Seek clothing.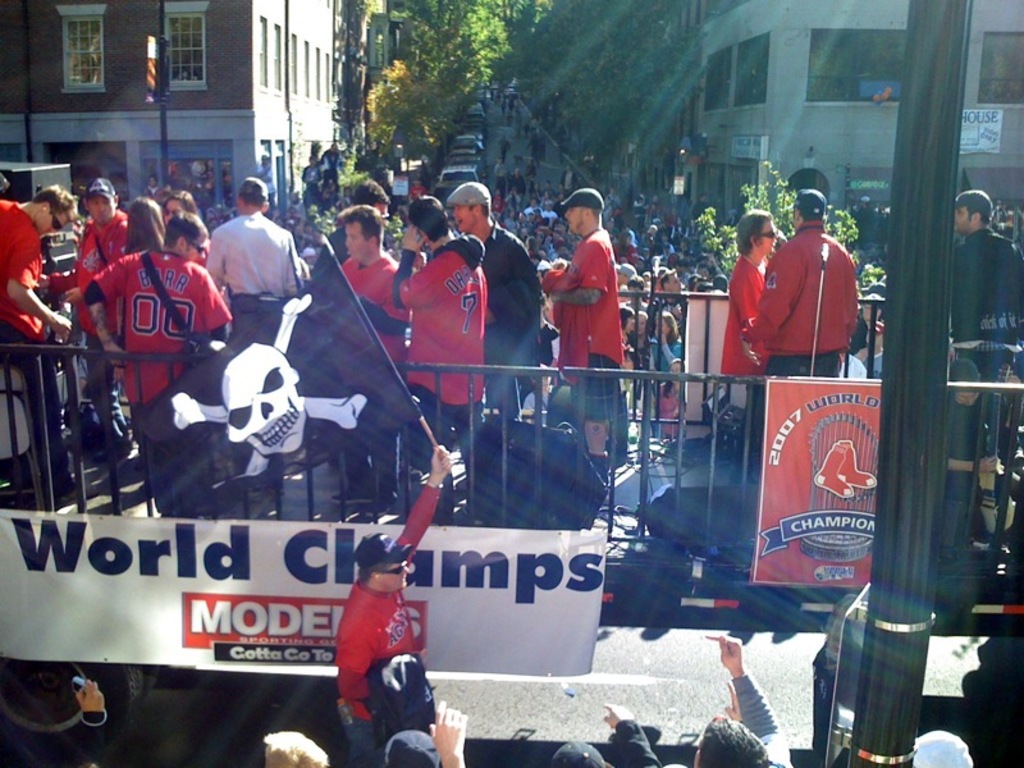
x1=72 y1=206 x2=131 y2=448.
